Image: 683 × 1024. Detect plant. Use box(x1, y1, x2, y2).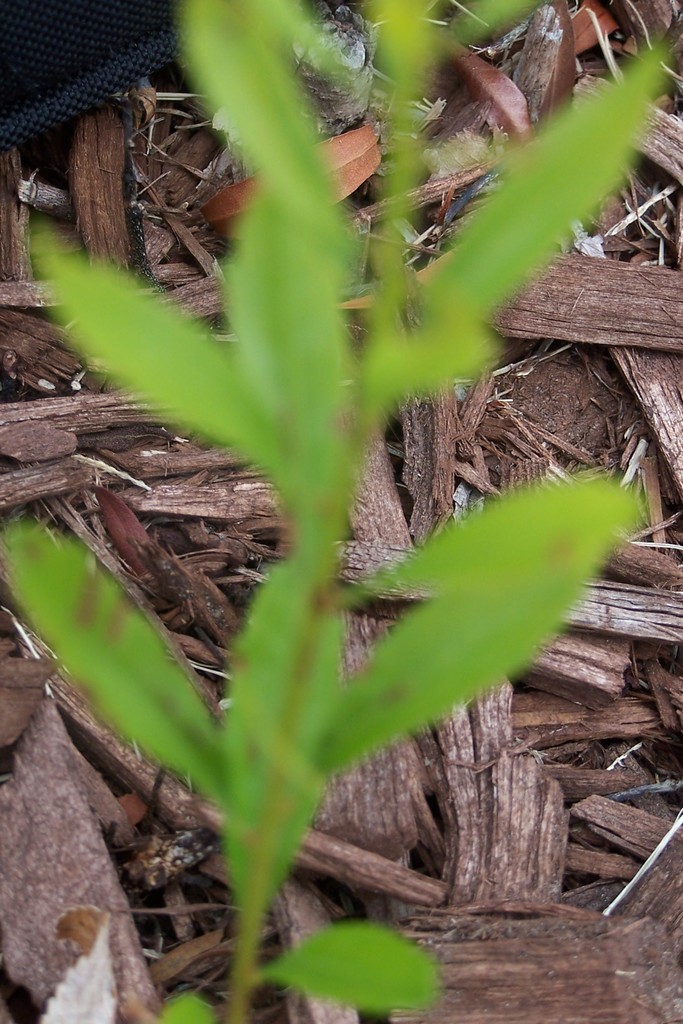
box(64, 0, 682, 908).
